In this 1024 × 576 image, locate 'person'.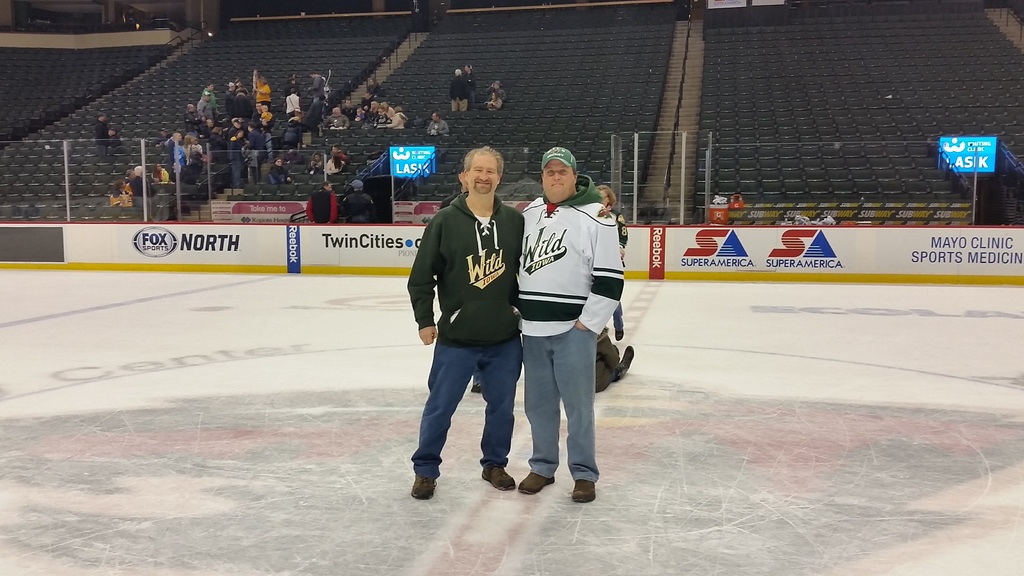
Bounding box: [330, 143, 352, 174].
